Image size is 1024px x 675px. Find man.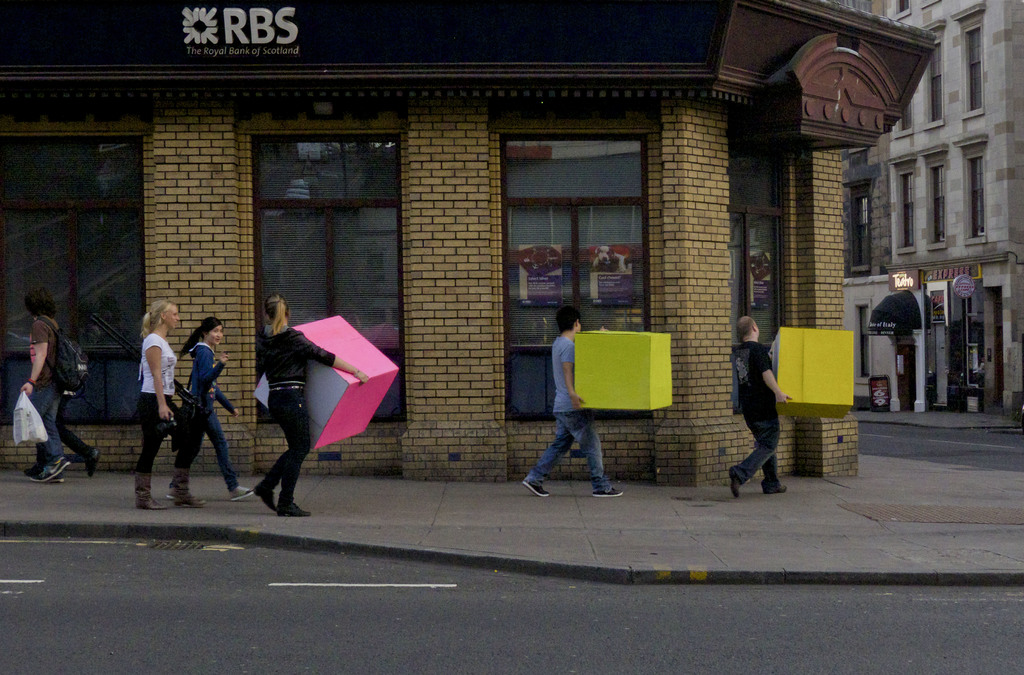
[521, 303, 626, 498].
